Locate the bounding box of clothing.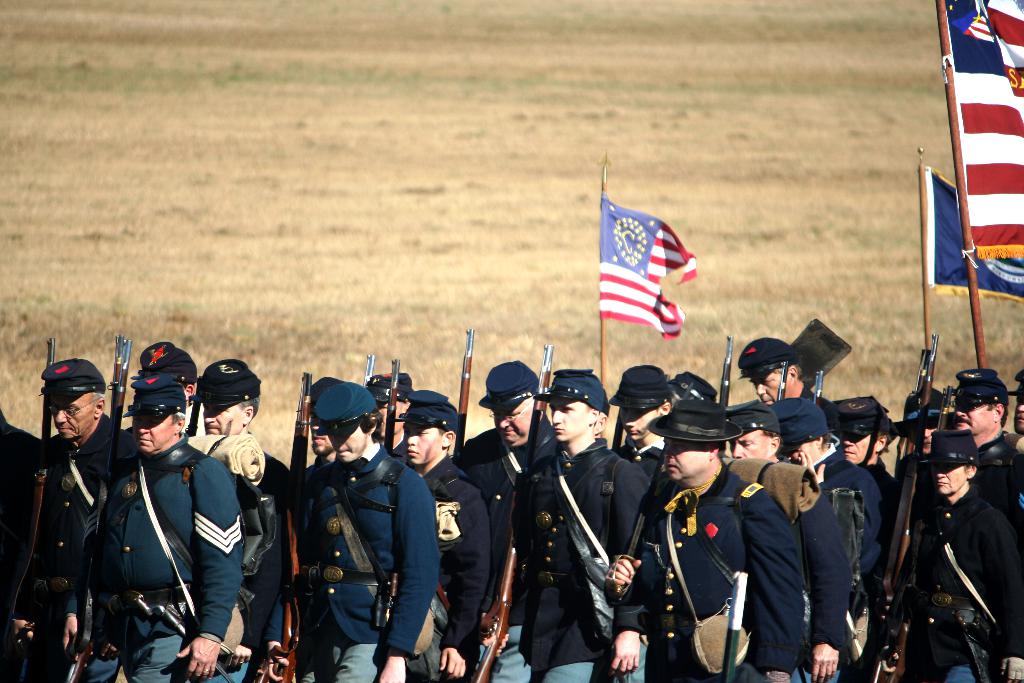
Bounding box: <box>986,420,1023,529</box>.
